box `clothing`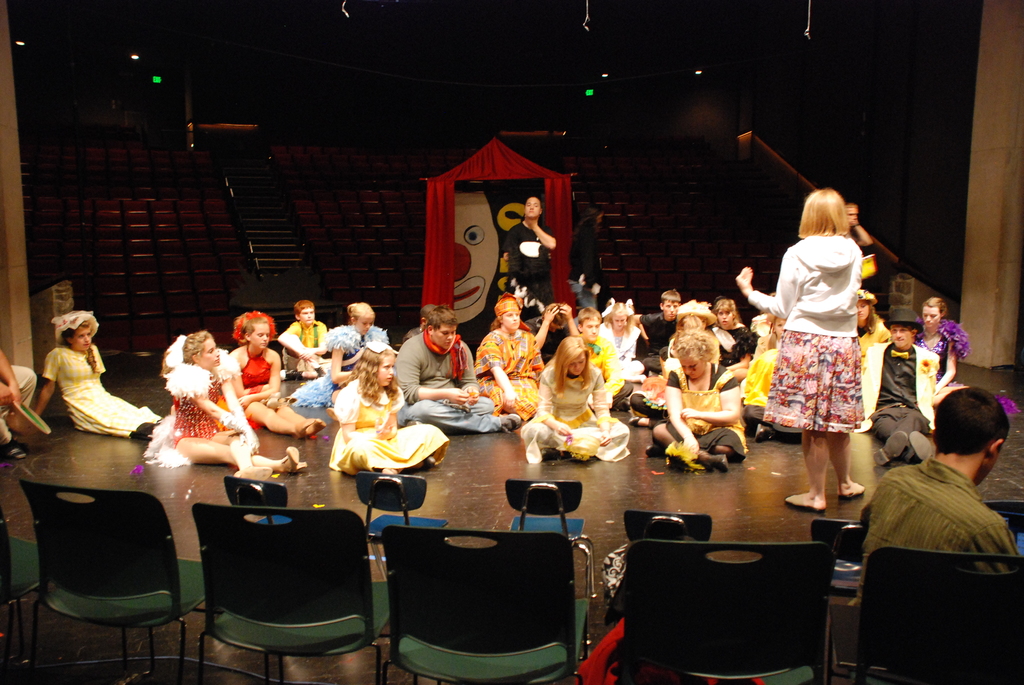
locate(639, 305, 678, 372)
